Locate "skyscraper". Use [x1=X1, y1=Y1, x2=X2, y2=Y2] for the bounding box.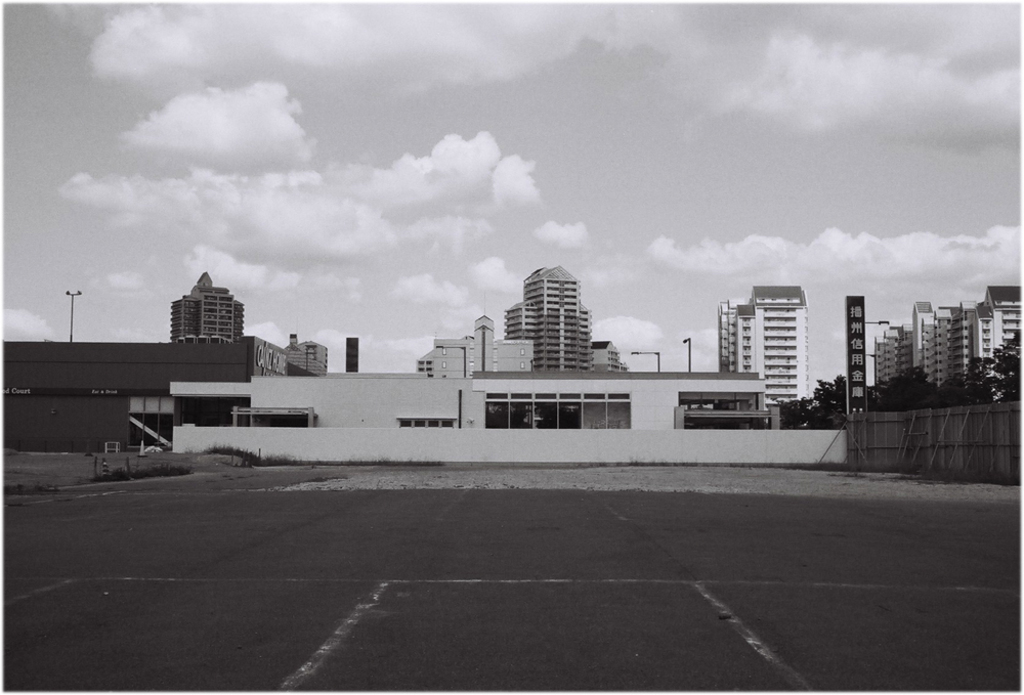
[x1=947, y1=273, x2=1023, y2=385].
